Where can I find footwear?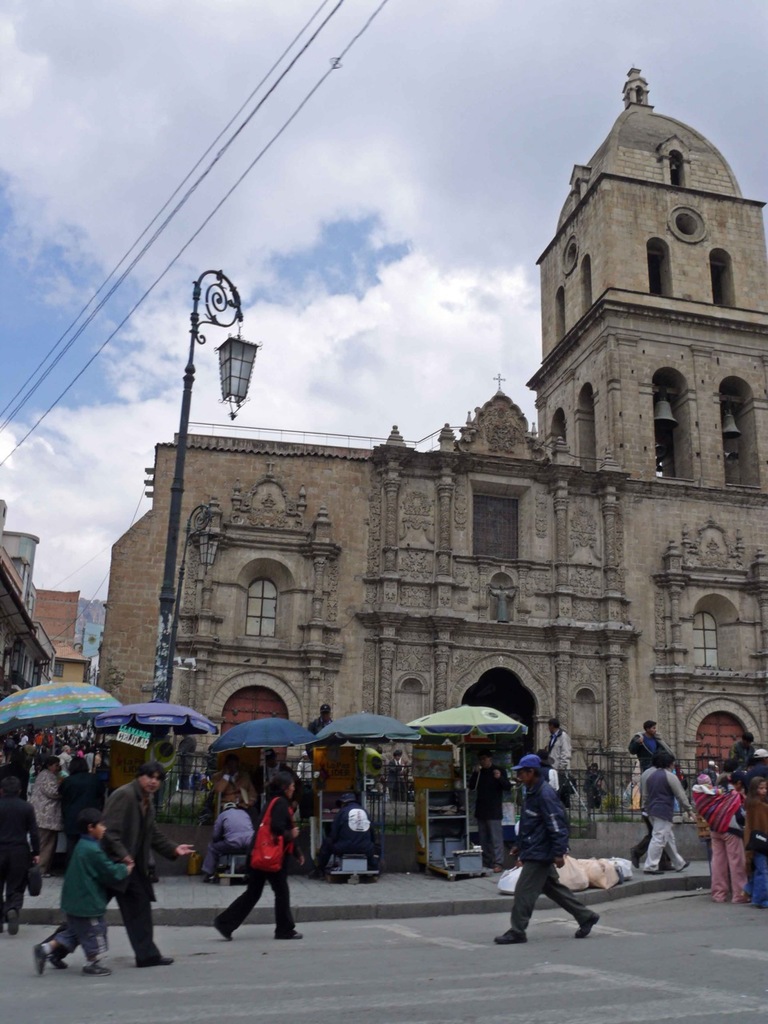
You can find it at box(570, 912, 603, 938).
